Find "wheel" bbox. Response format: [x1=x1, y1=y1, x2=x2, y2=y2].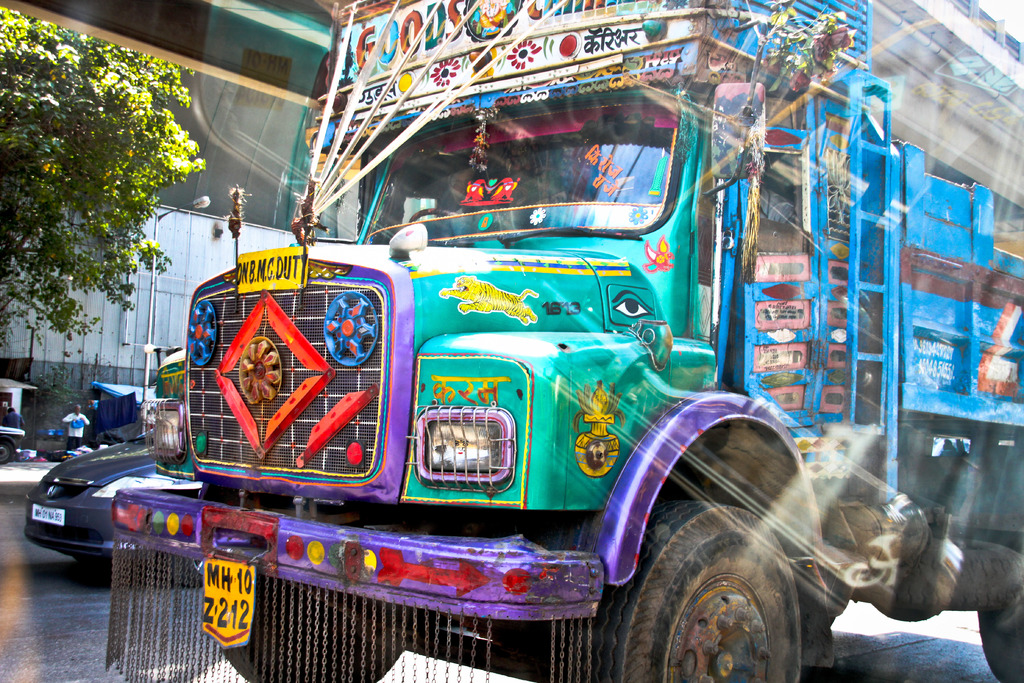
[x1=593, y1=492, x2=846, y2=671].
